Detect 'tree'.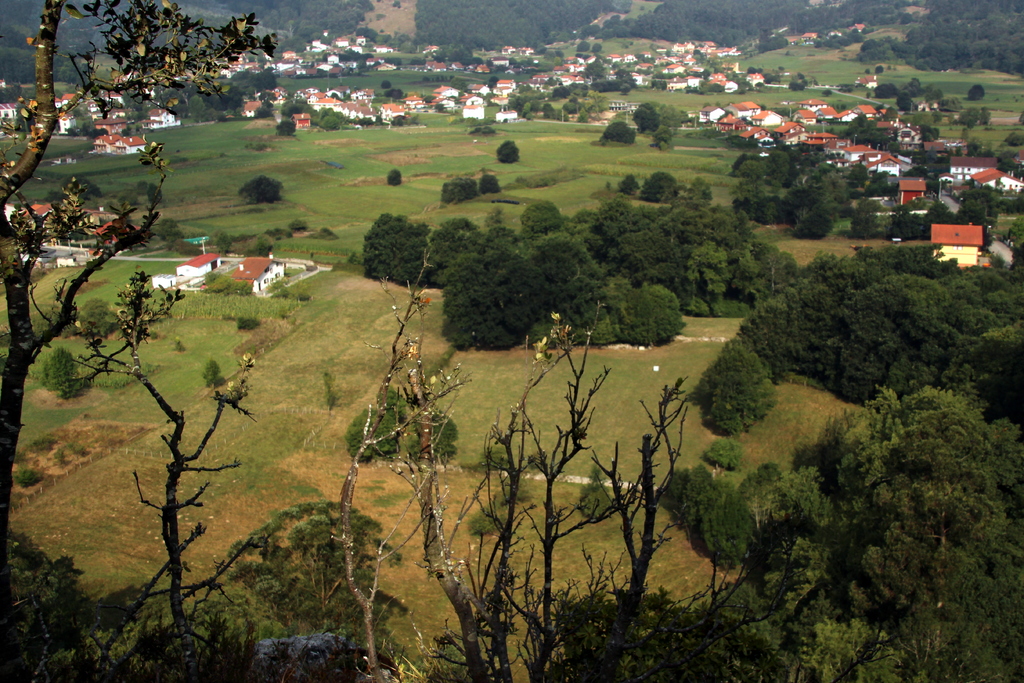
Detected at rect(931, 108, 945, 123).
